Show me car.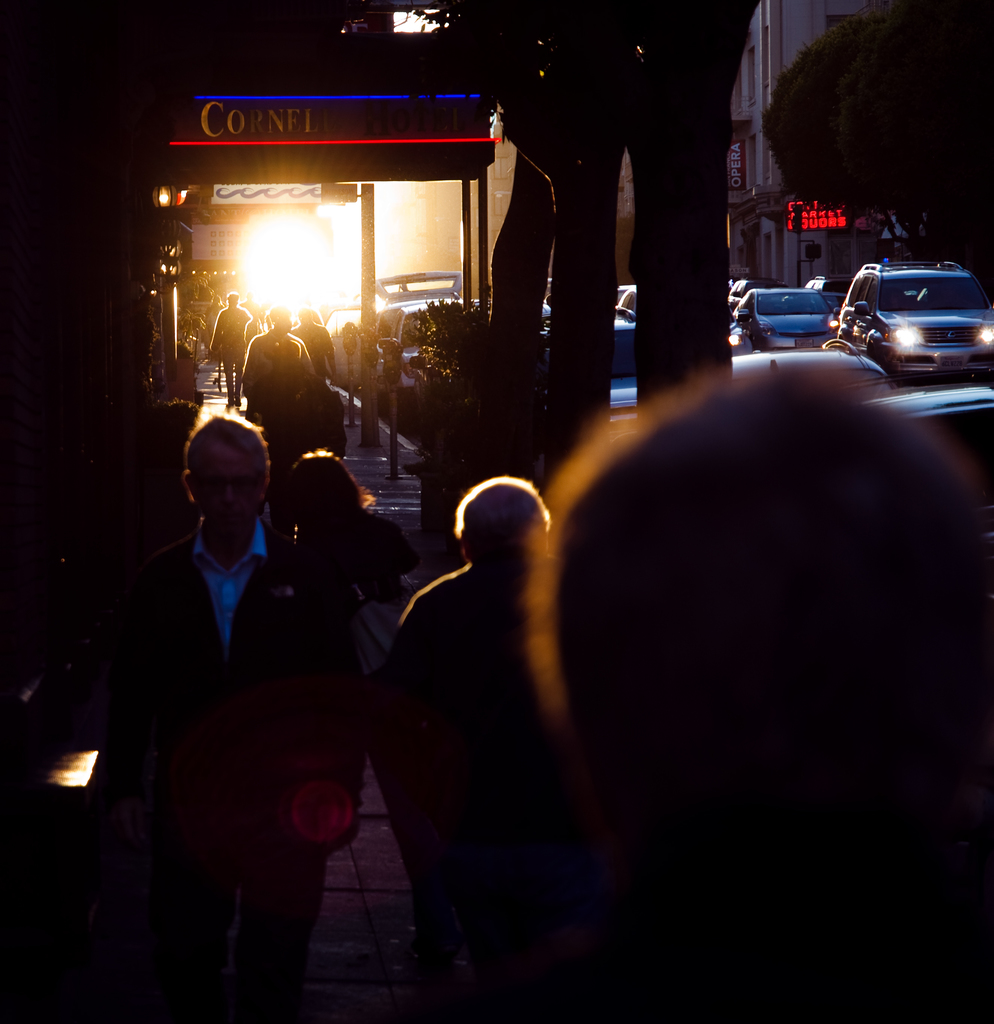
car is here: (x1=821, y1=228, x2=993, y2=360).
